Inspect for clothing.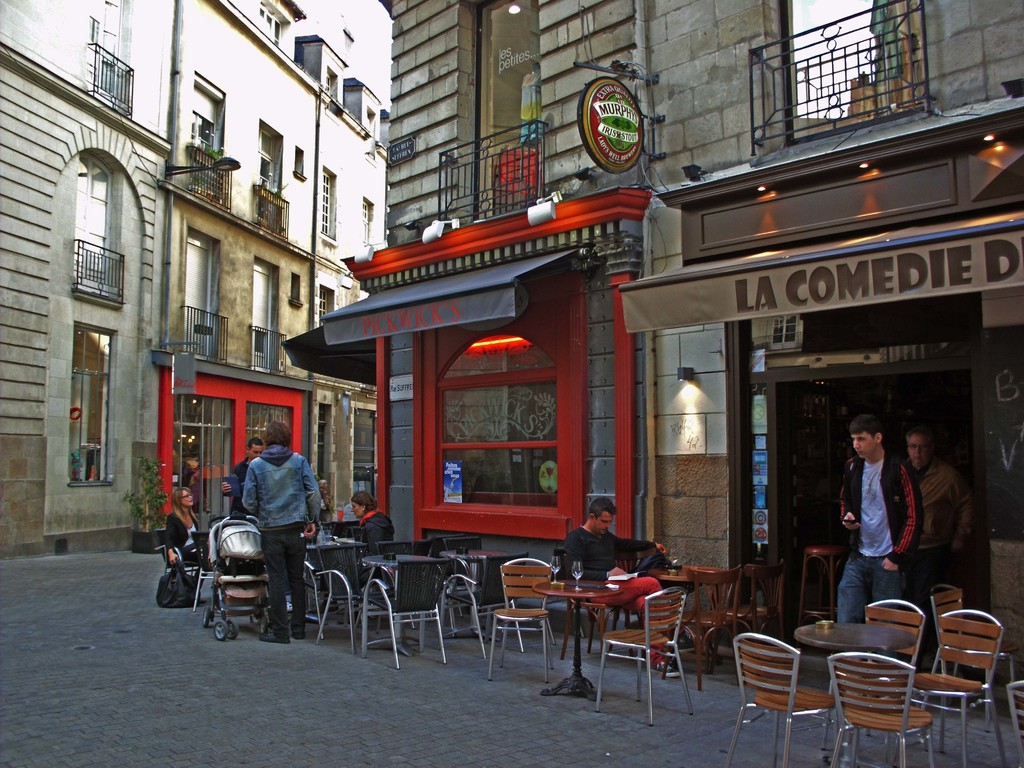
Inspection: region(245, 456, 315, 642).
